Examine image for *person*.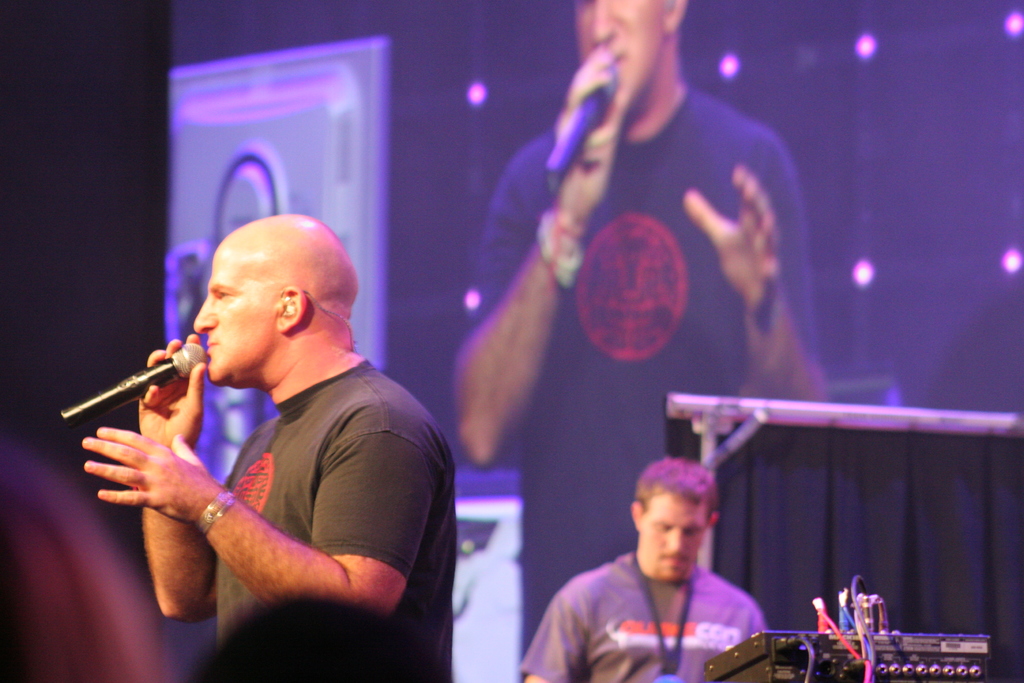
Examination result: 451 0 828 657.
